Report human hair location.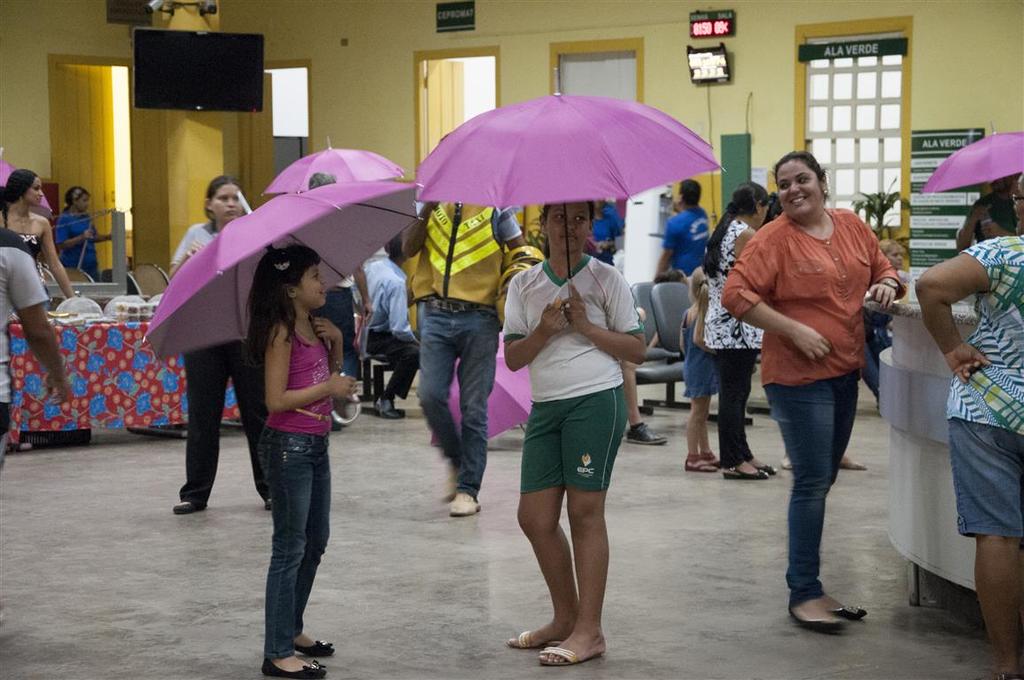
Report: bbox(0, 170, 37, 232).
